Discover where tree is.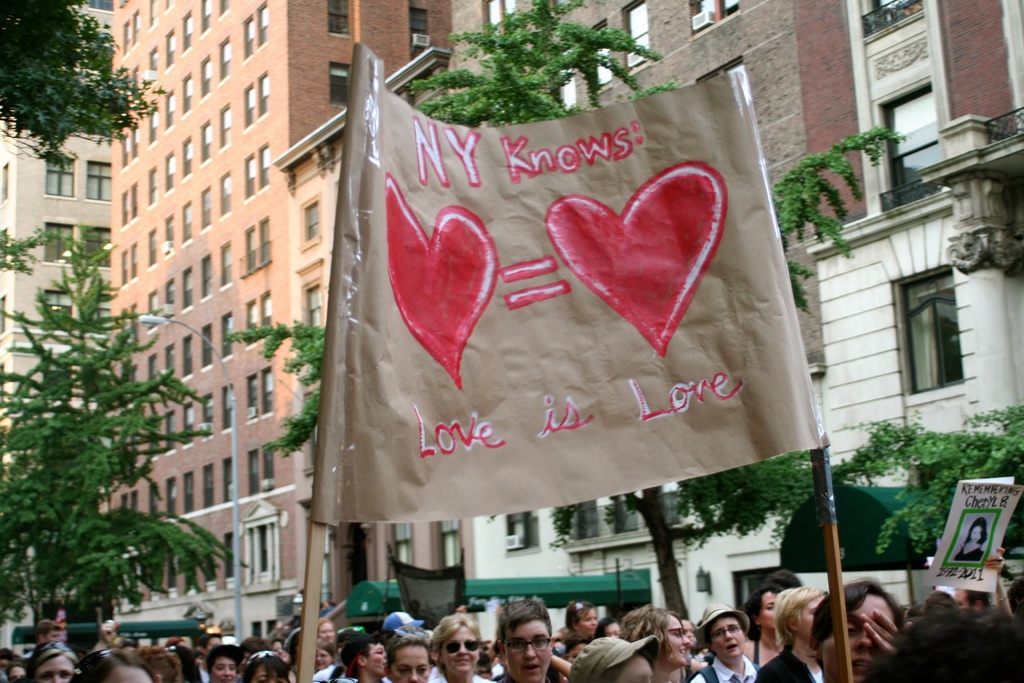
Discovered at 490, 117, 1023, 631.
